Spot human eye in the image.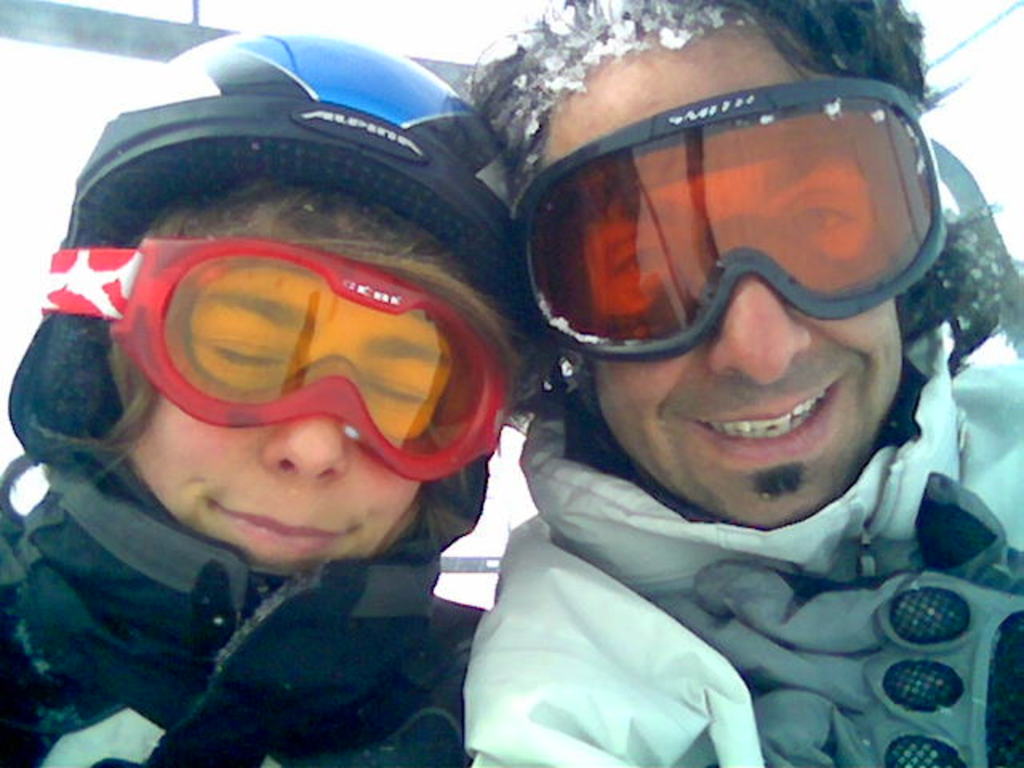
human eye found at BBox(614, 229, 680, 275).
